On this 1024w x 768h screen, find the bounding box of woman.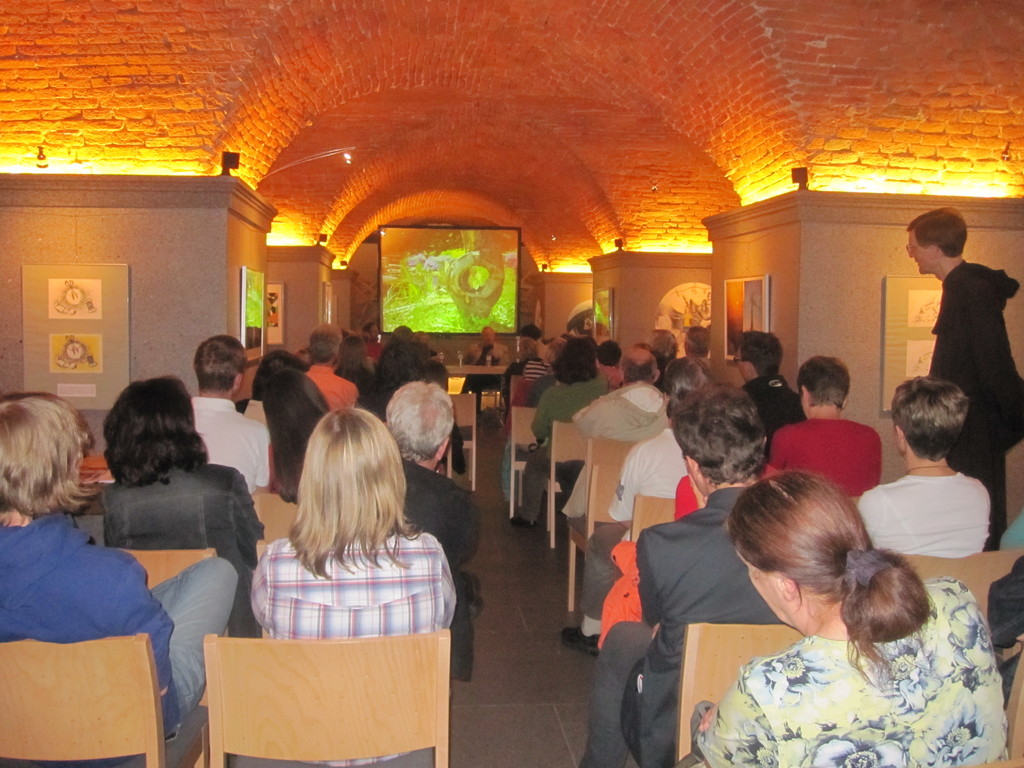
Bounding box: 267:367:333:500.
